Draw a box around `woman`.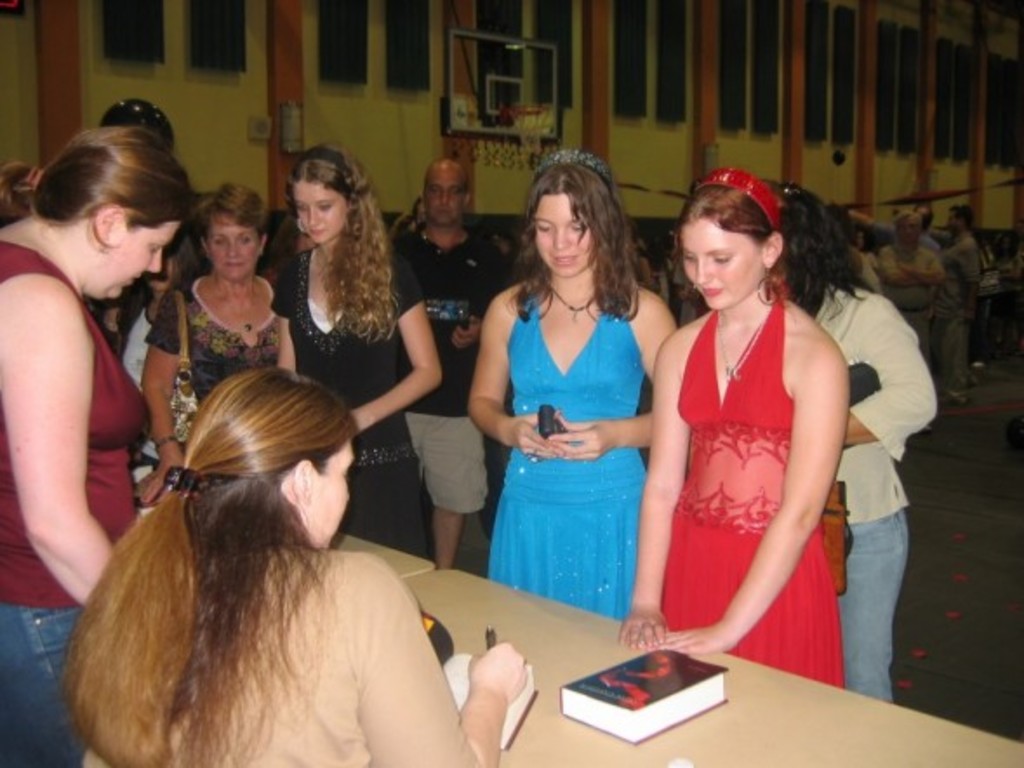
108 217 203 473.
